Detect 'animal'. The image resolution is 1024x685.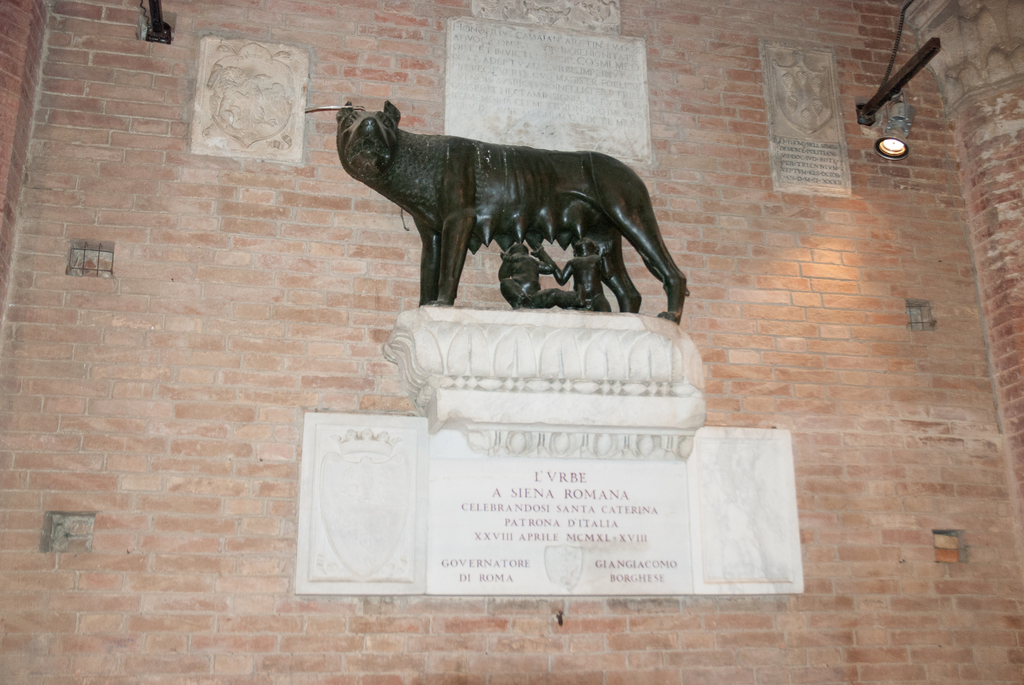
<bbox>334, 98, 689, 328</bbox>.
